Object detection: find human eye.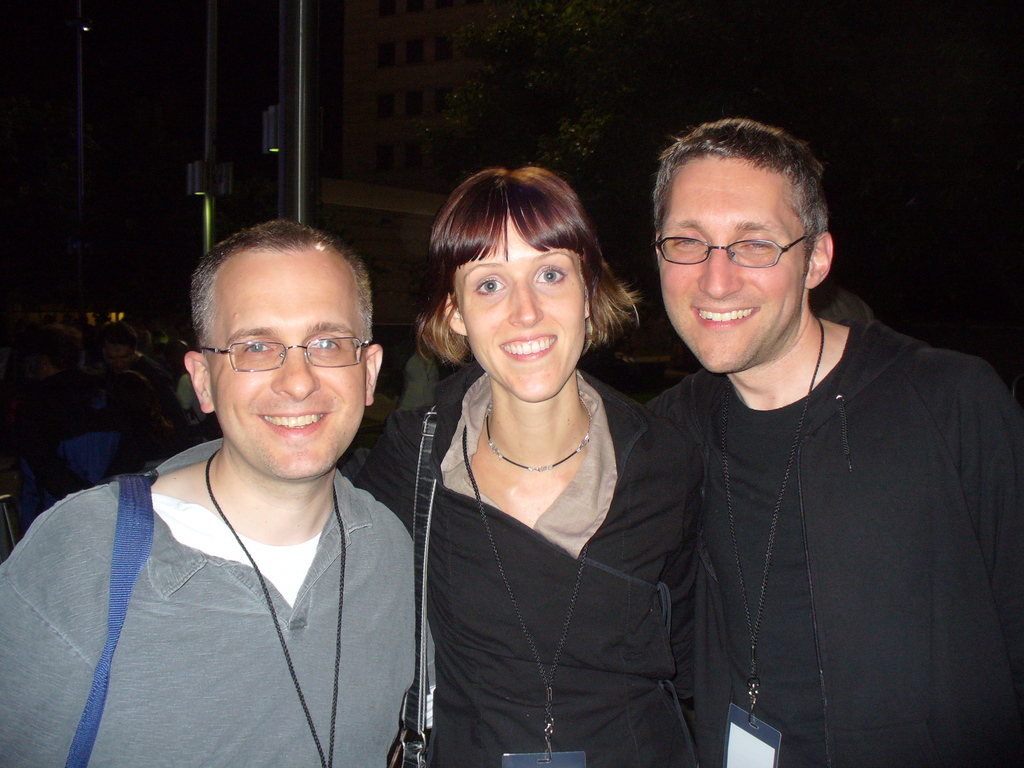
x1=307 y1=331 x2=344 y2=355.
